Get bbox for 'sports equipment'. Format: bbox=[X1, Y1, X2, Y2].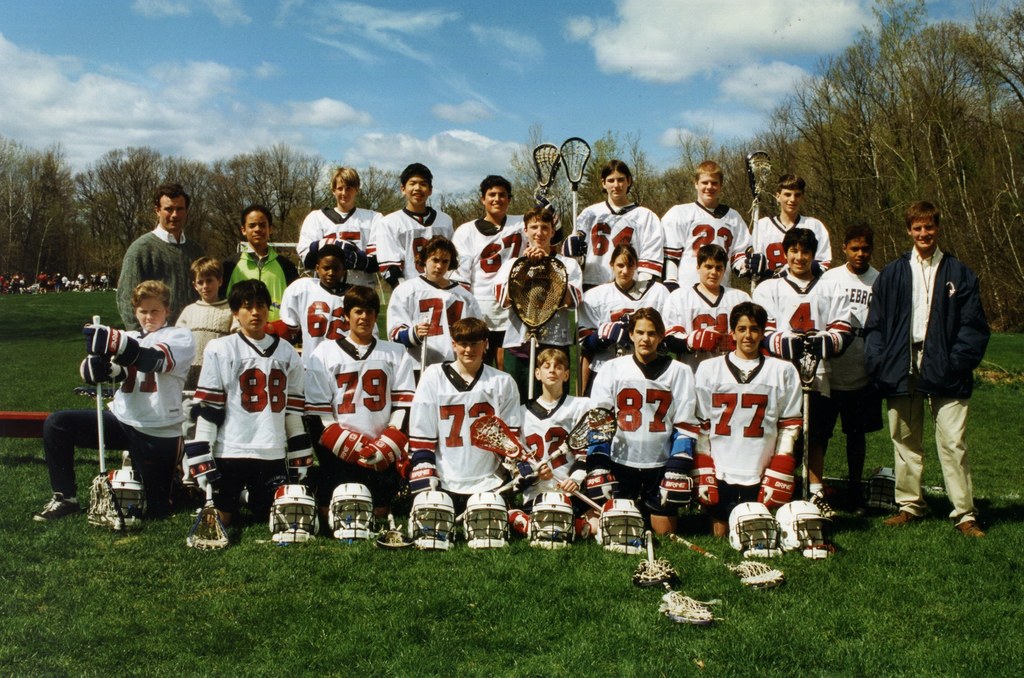
bbox=[596, 496, 644, 554].
